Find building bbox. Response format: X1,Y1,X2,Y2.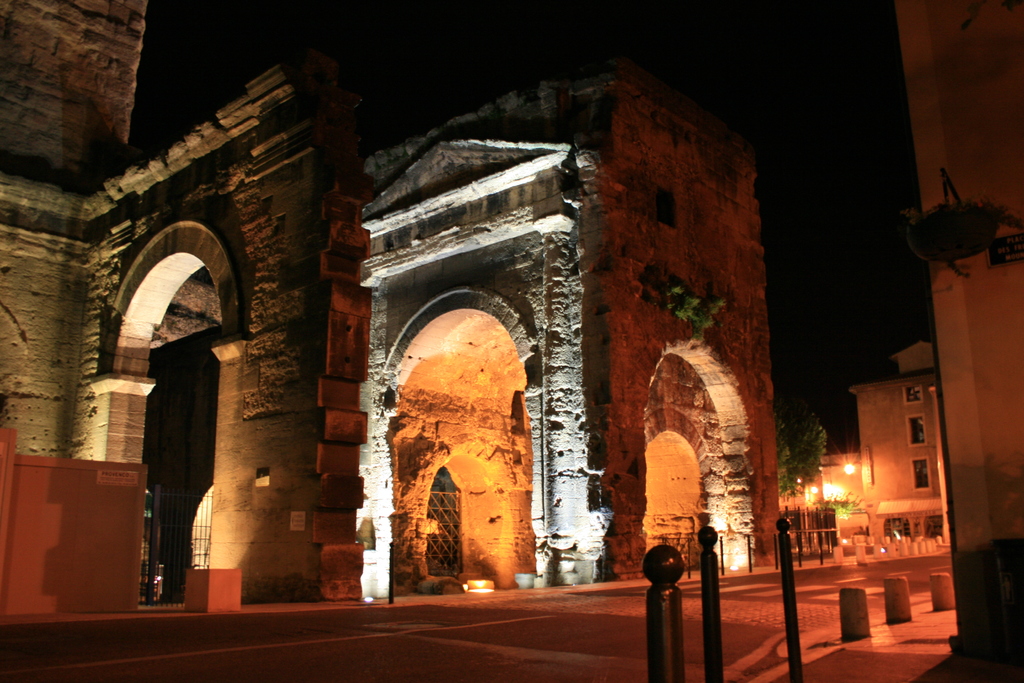
894,3,1023,668.
